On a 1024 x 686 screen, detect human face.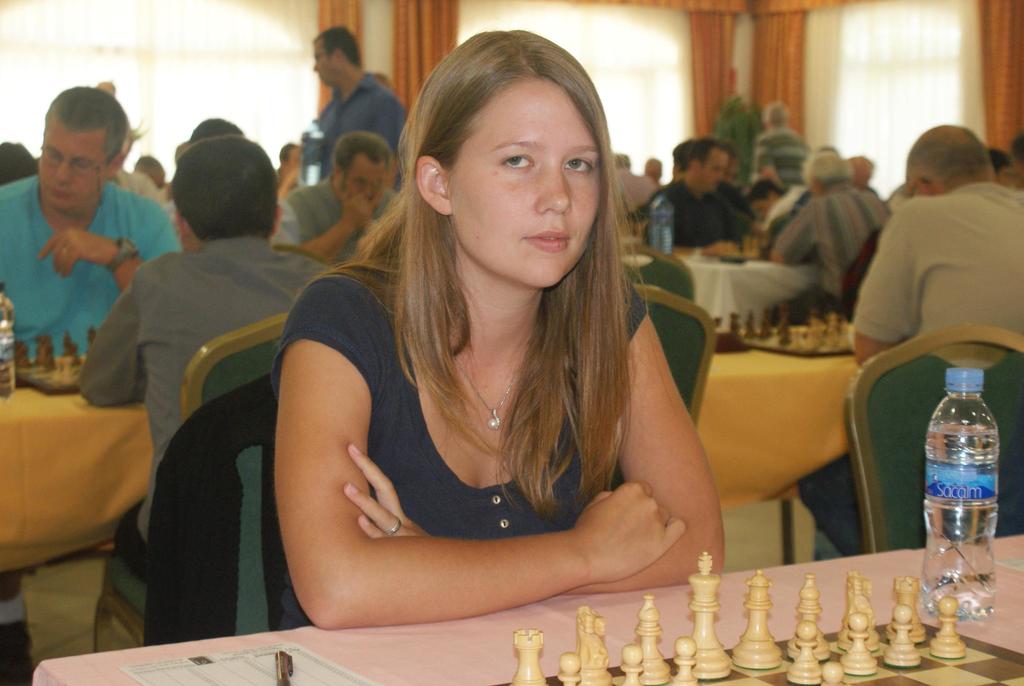
locate(37, 112, 108, 212).
